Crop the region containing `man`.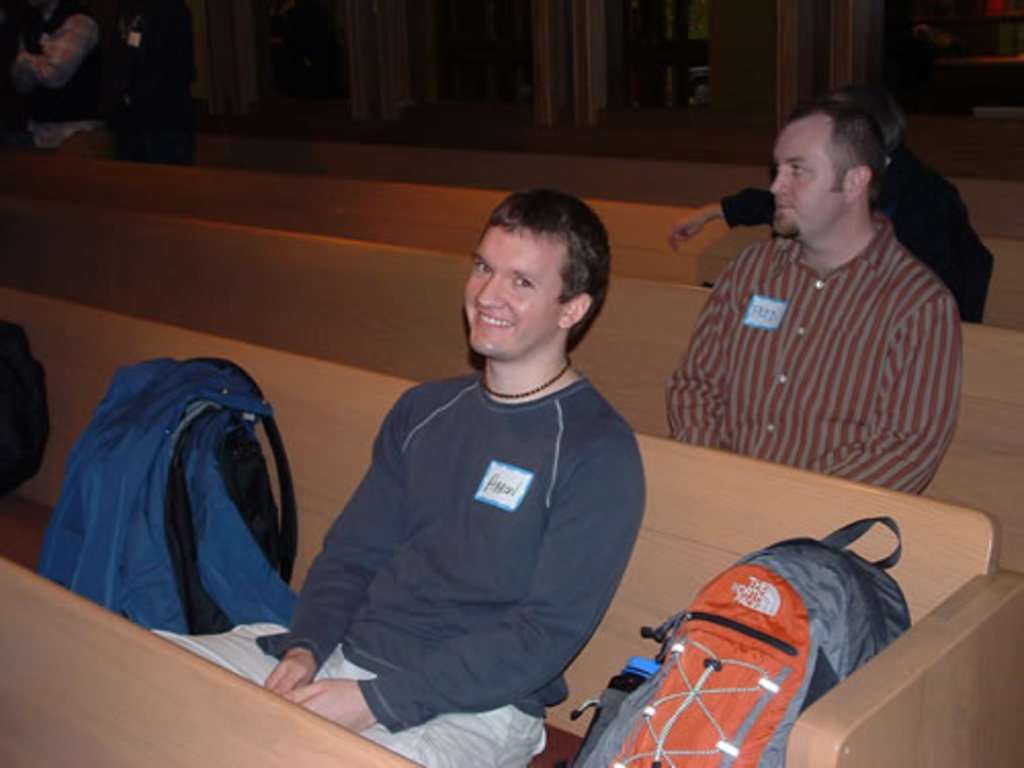
Crop region: [x1=147, y1=186, x2=647, y2=766].
